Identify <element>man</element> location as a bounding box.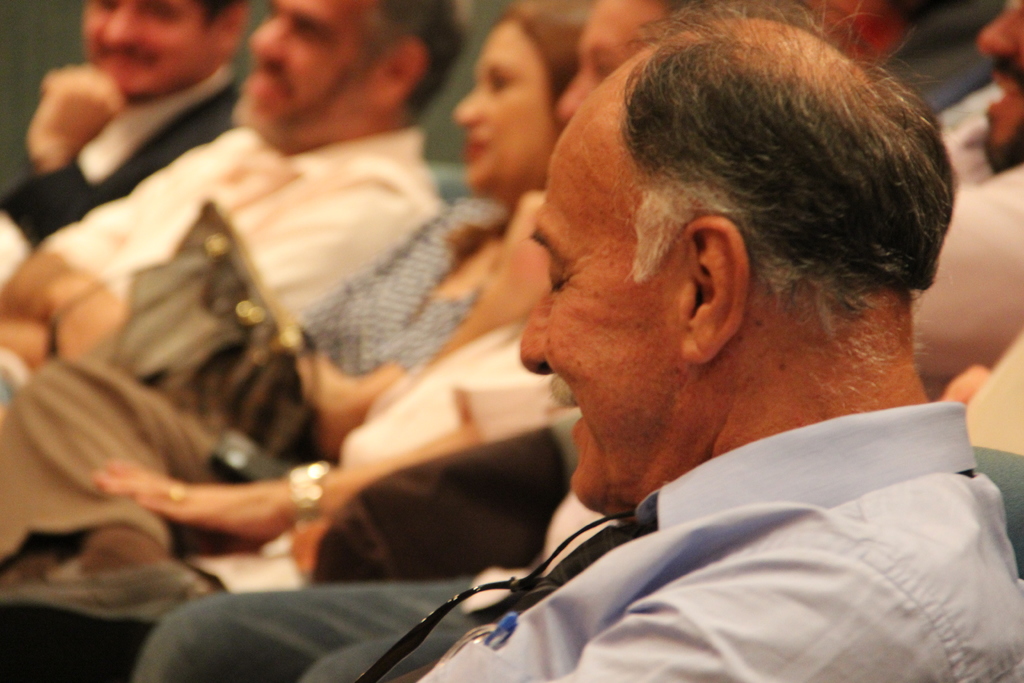
x1=981, y1=0, x2=1023, y2=177.
